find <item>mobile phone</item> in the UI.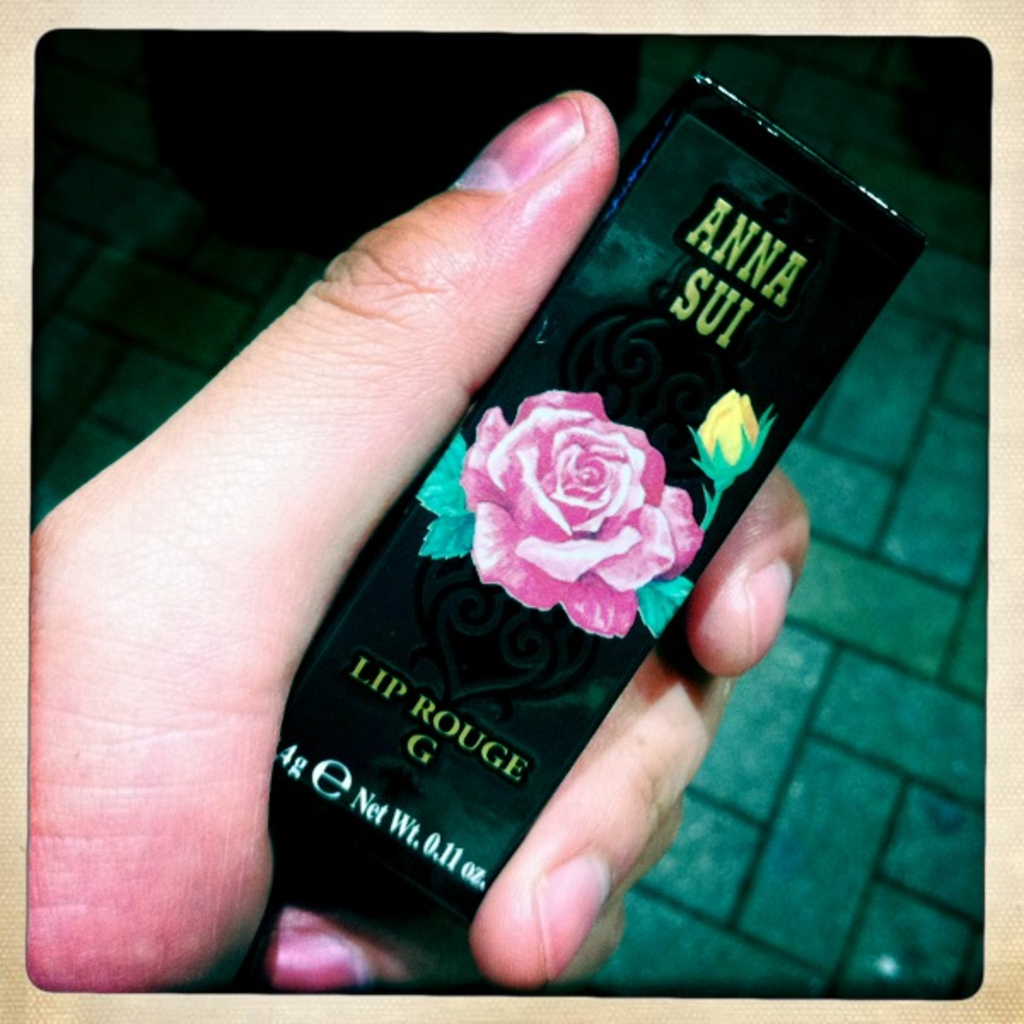
UI element at pyautogui.locateOnScreen(225, 68, 928, 949).
